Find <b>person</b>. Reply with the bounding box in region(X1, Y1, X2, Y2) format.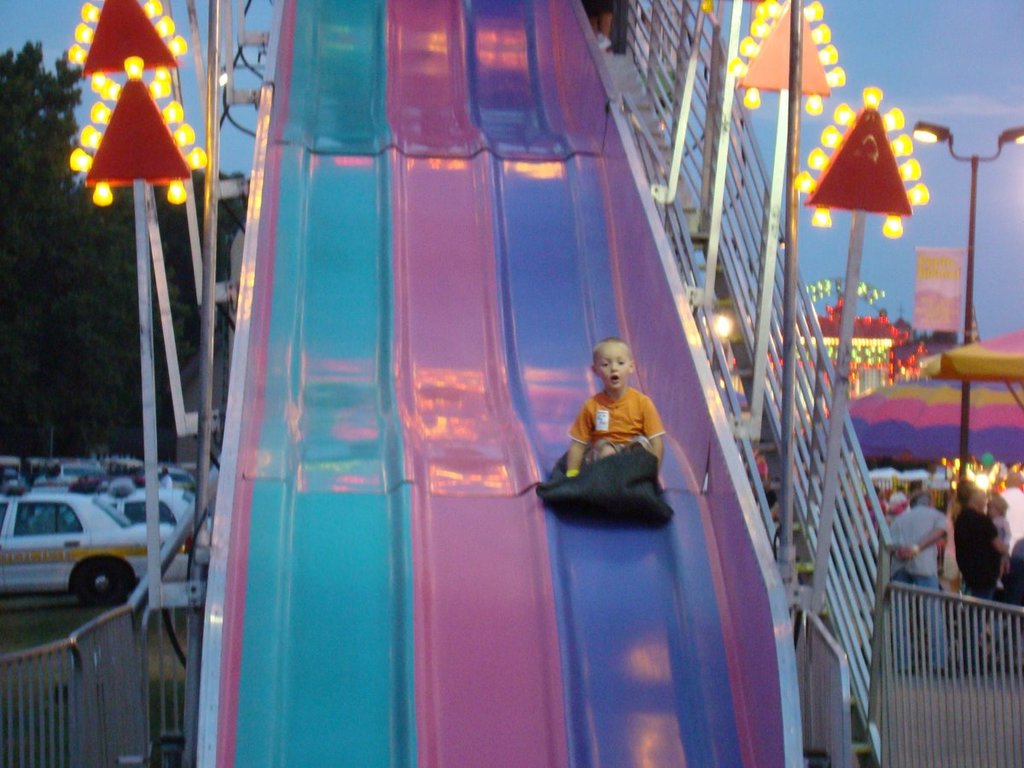
region(557, 329, 671, 529).
